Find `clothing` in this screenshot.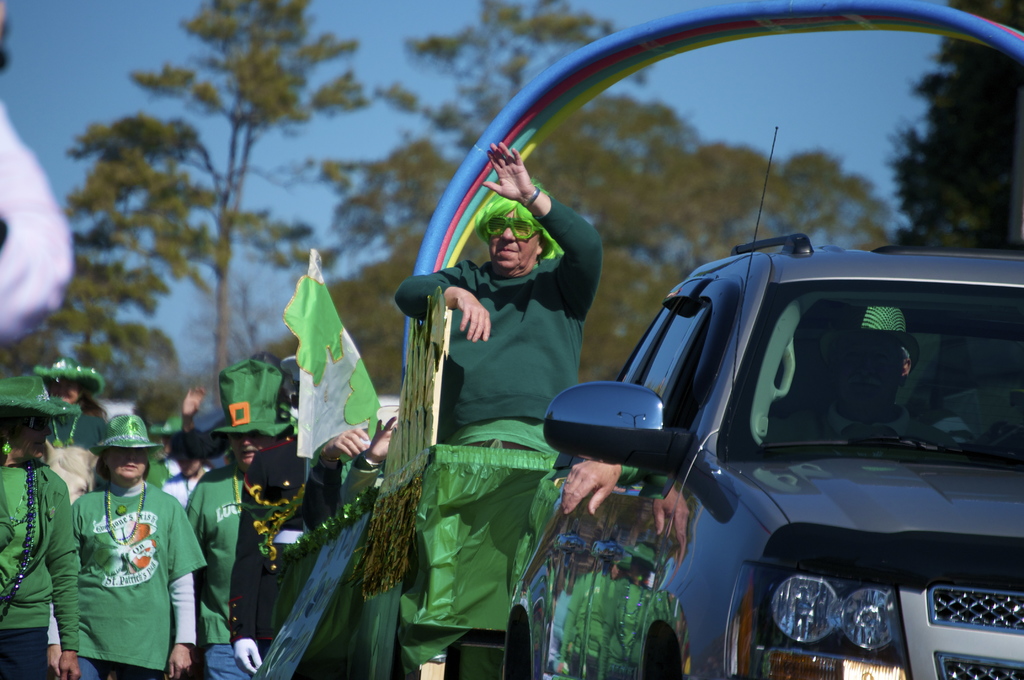
The bounding box for `clothing` is bbox=(72, 480, 203, 679).
